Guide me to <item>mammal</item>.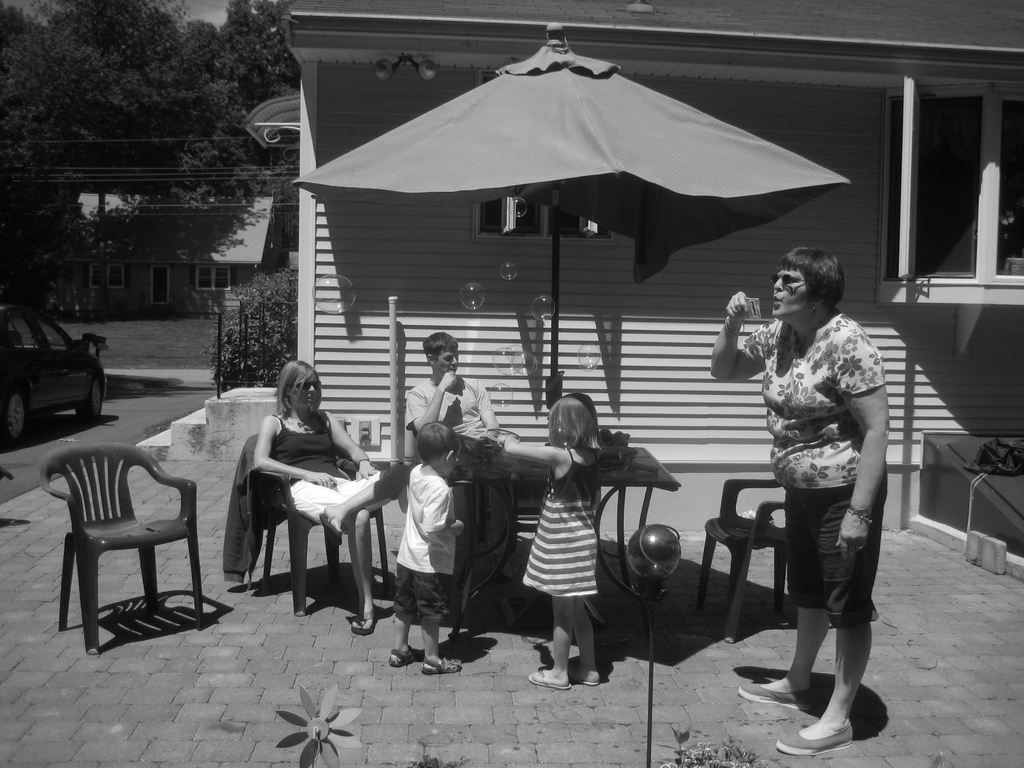
Guidance: Rect(724, 228, 882, 746).
